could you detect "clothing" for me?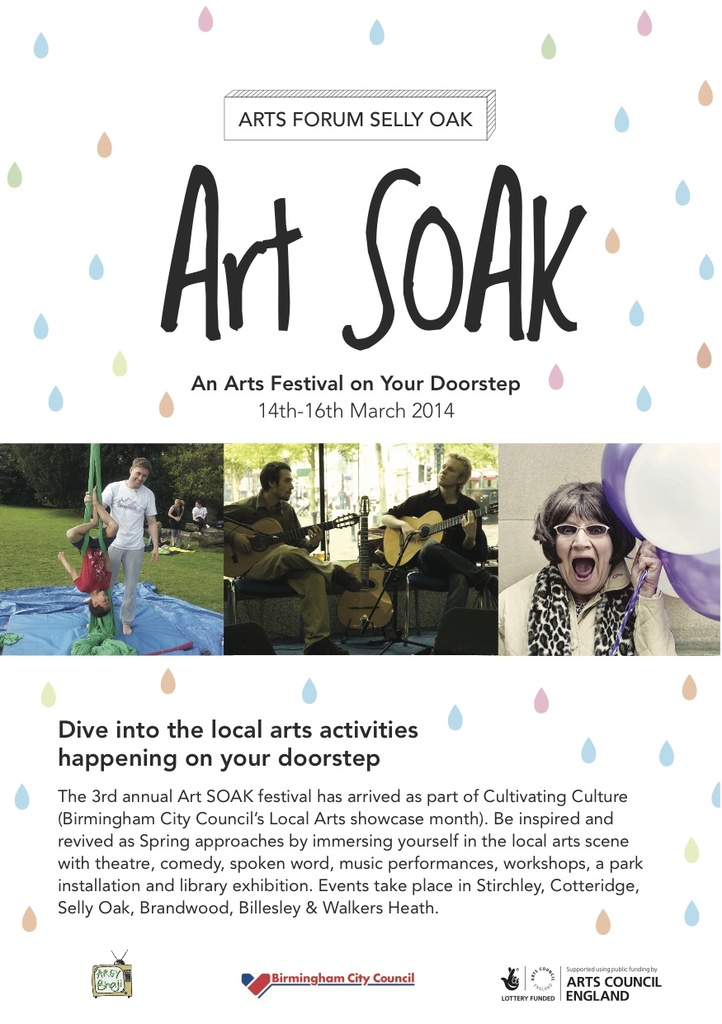
Detection result: {"left": 381, "top": 484, "right": 490, "bottom": 656}.
